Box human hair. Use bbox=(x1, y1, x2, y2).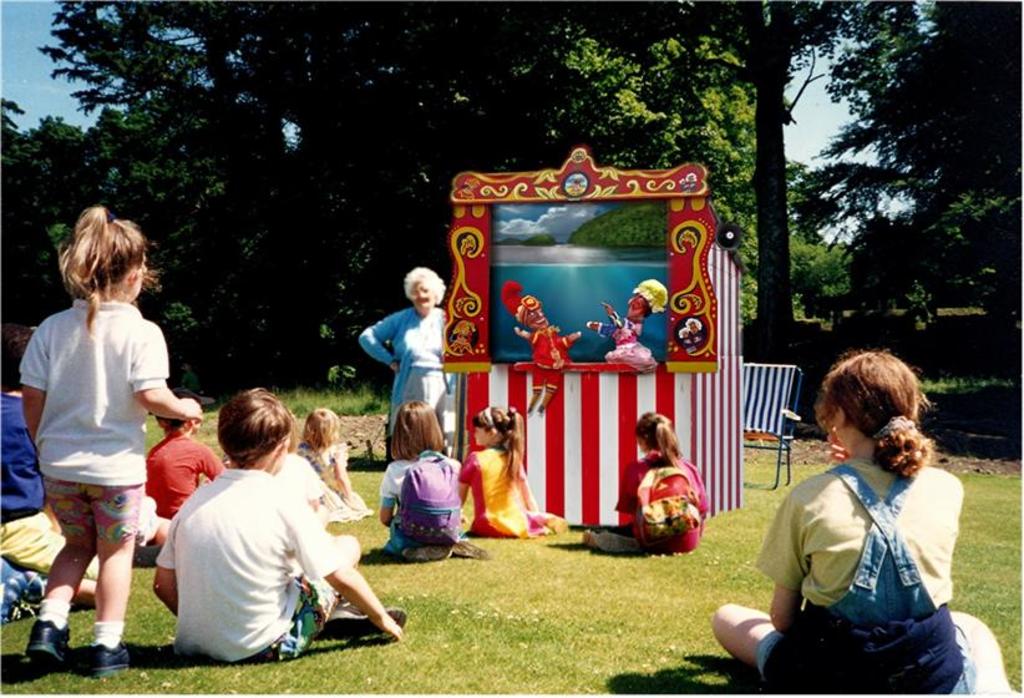
bbox=(821, 351, 937, 471).
